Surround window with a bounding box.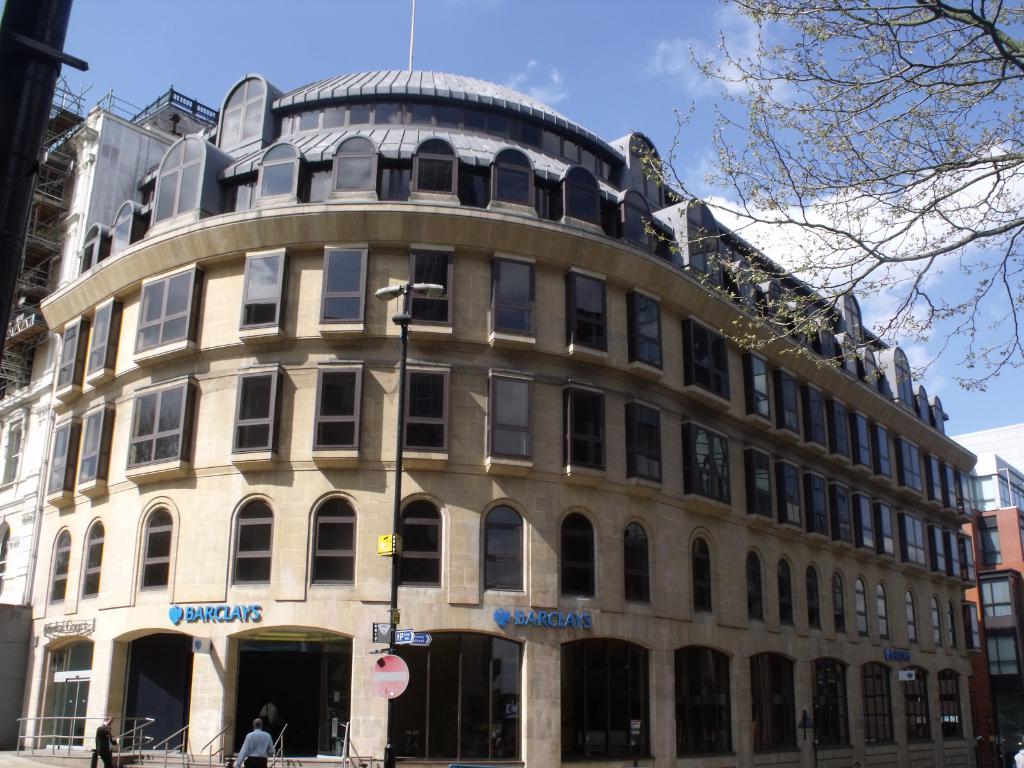
(x1=87, y1=300, x2=118, y2=378).
